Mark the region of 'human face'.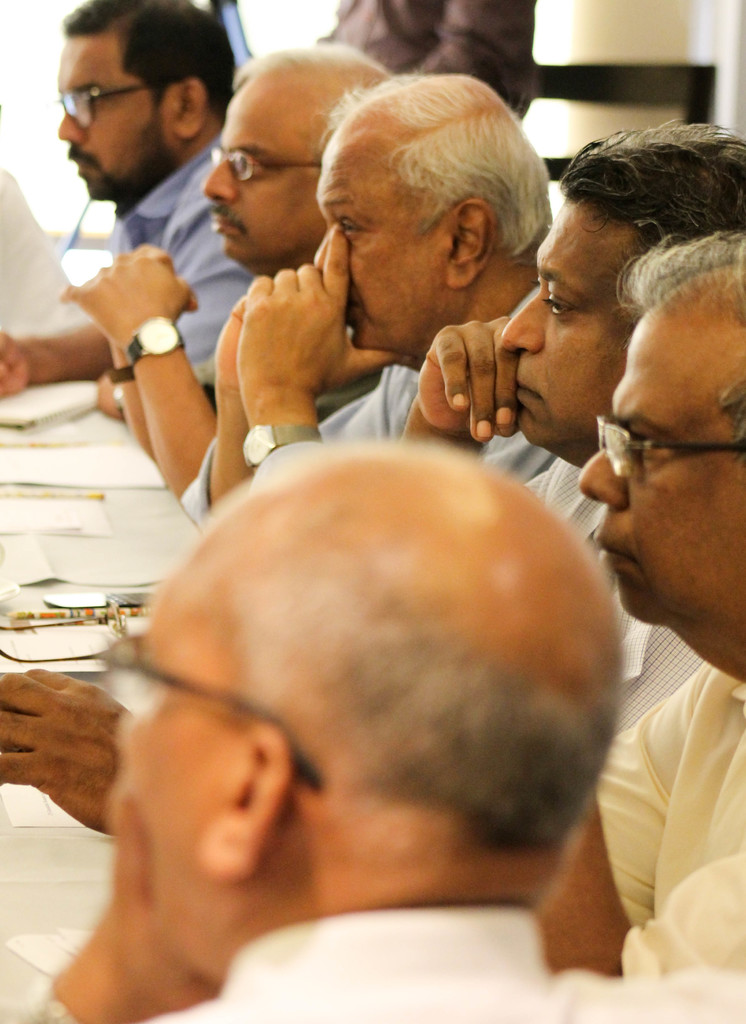
Region: l=190, t=78, r=312, b=276.
